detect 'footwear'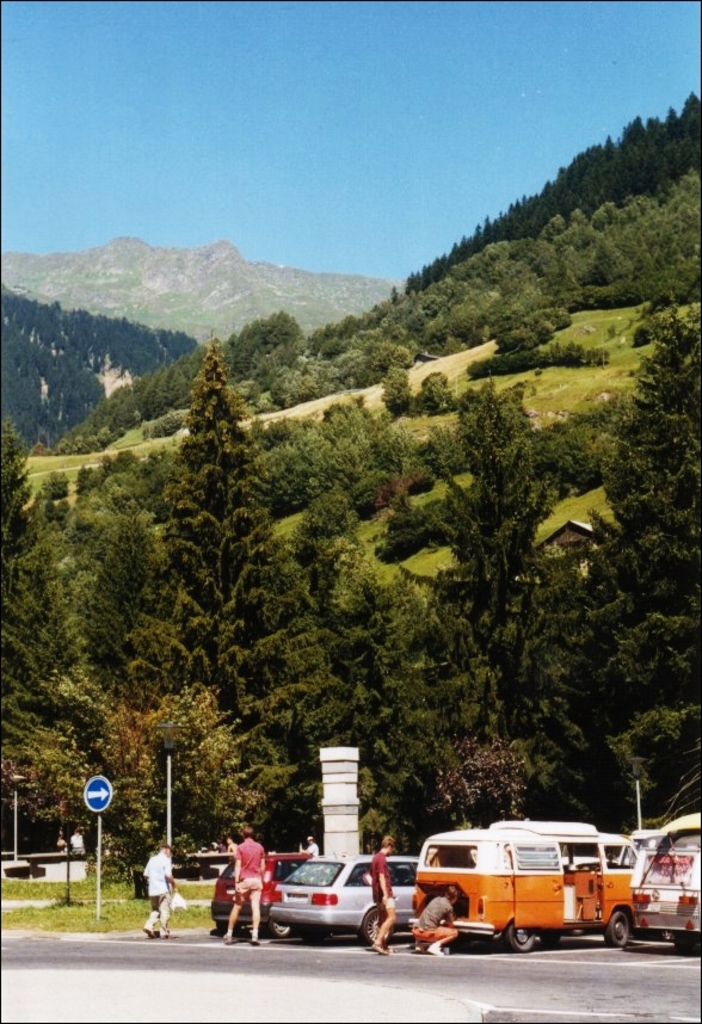
(left=222, top=934, right=233, bottom=942)
